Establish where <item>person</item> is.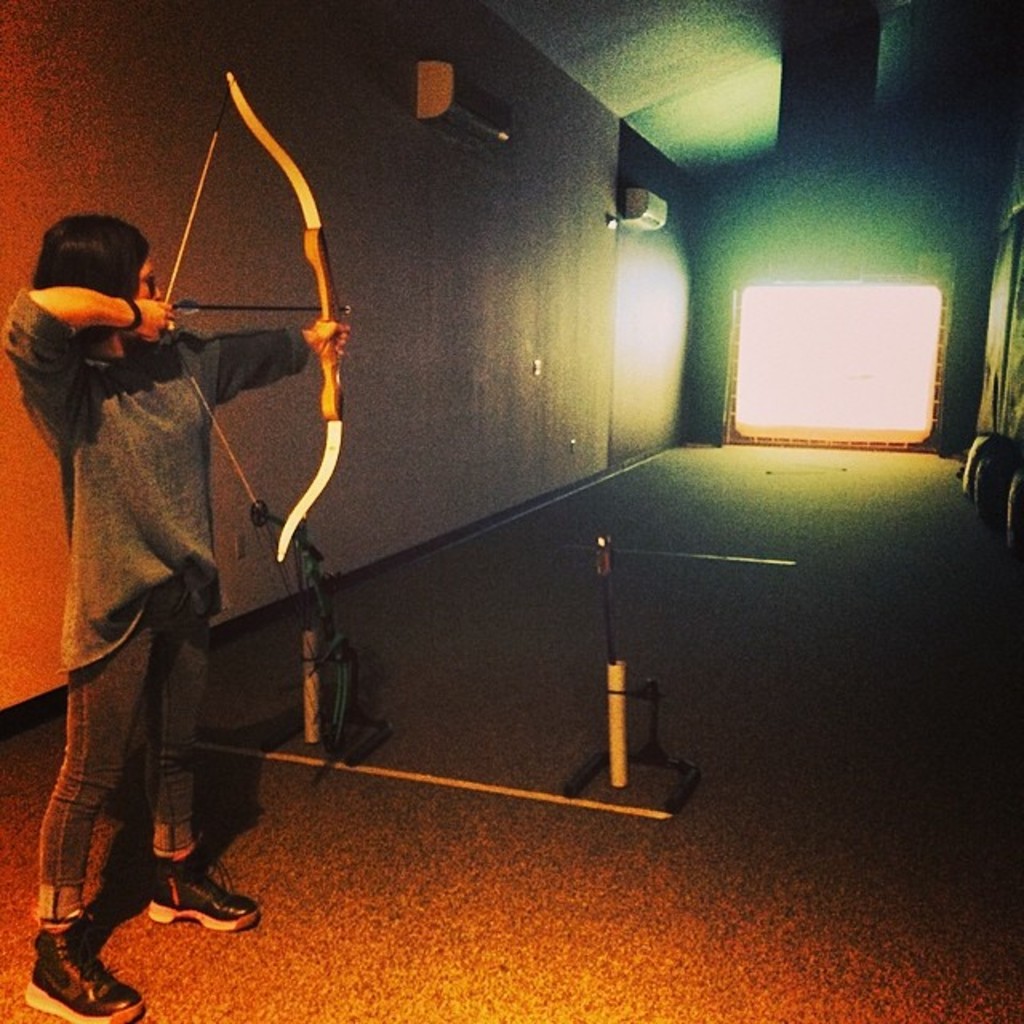
Established at crop(6, 211, 354, 1022).
